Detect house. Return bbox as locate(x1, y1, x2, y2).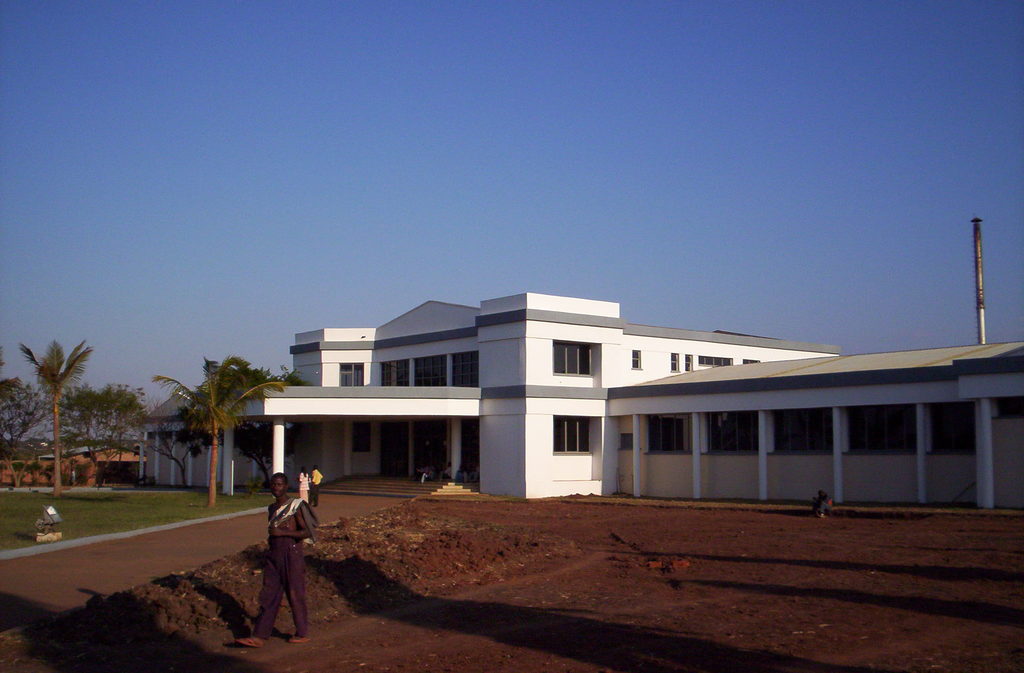
locate(241, 279, 1020, 519).
